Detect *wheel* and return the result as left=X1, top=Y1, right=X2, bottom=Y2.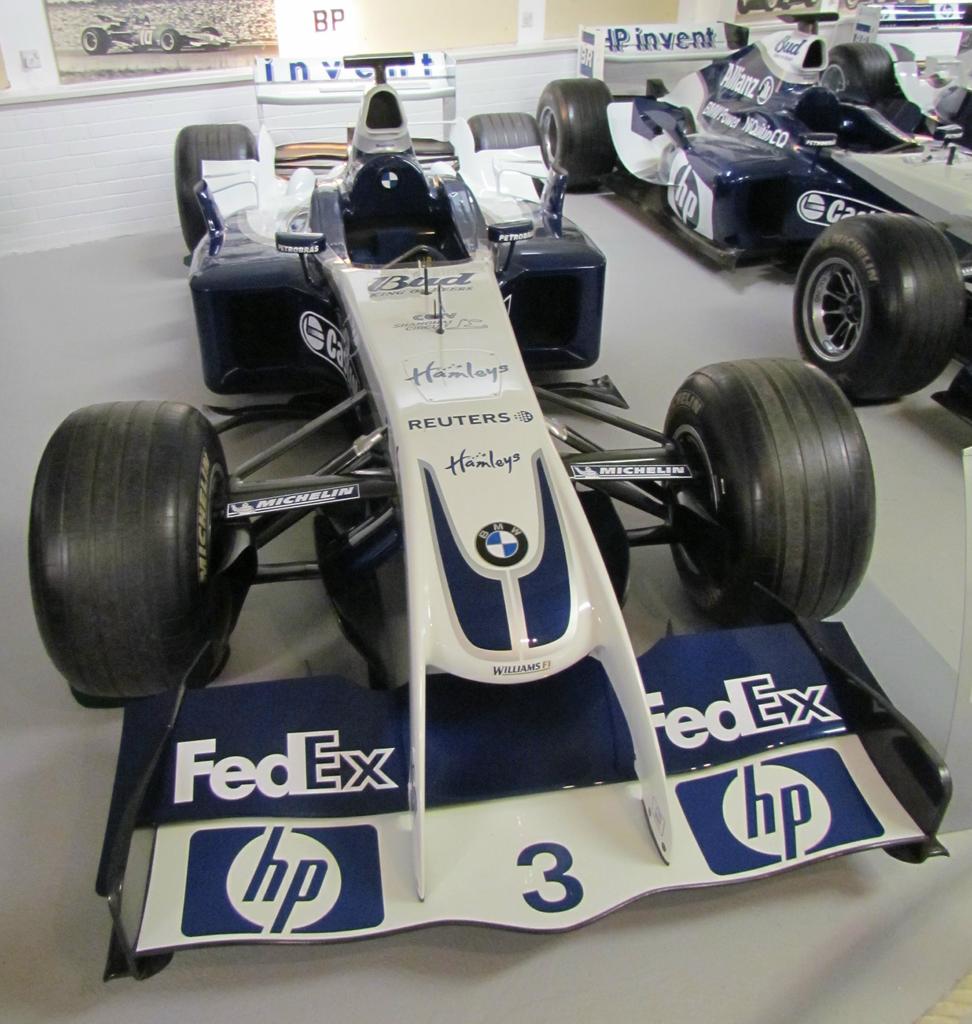
left=160, top=23, right=181, bottom=49.
